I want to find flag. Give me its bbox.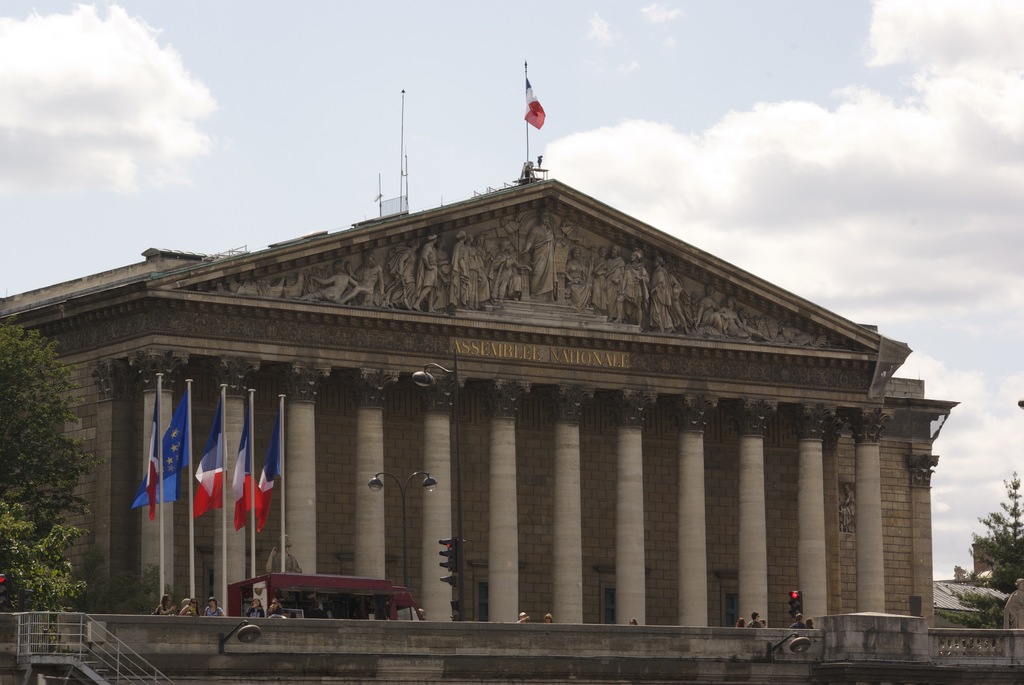
detection(220, 387, 257, 537).
